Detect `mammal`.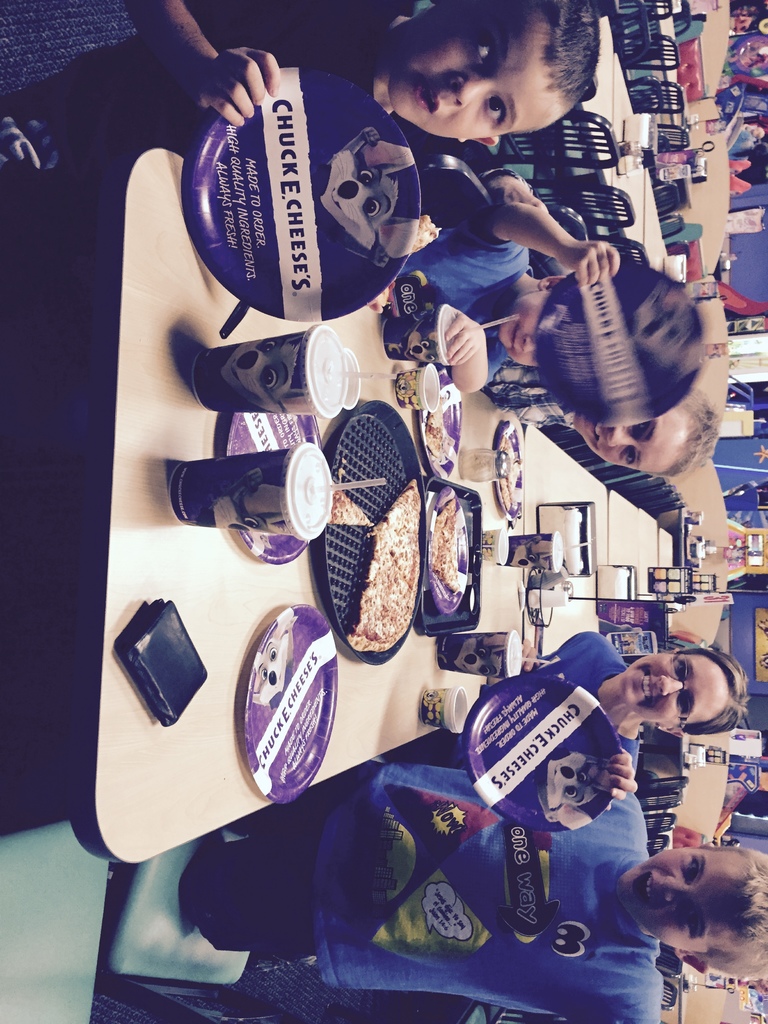
Detected at {"left": 179, "top": 739, "right": 767, "bottom": 1023}.
